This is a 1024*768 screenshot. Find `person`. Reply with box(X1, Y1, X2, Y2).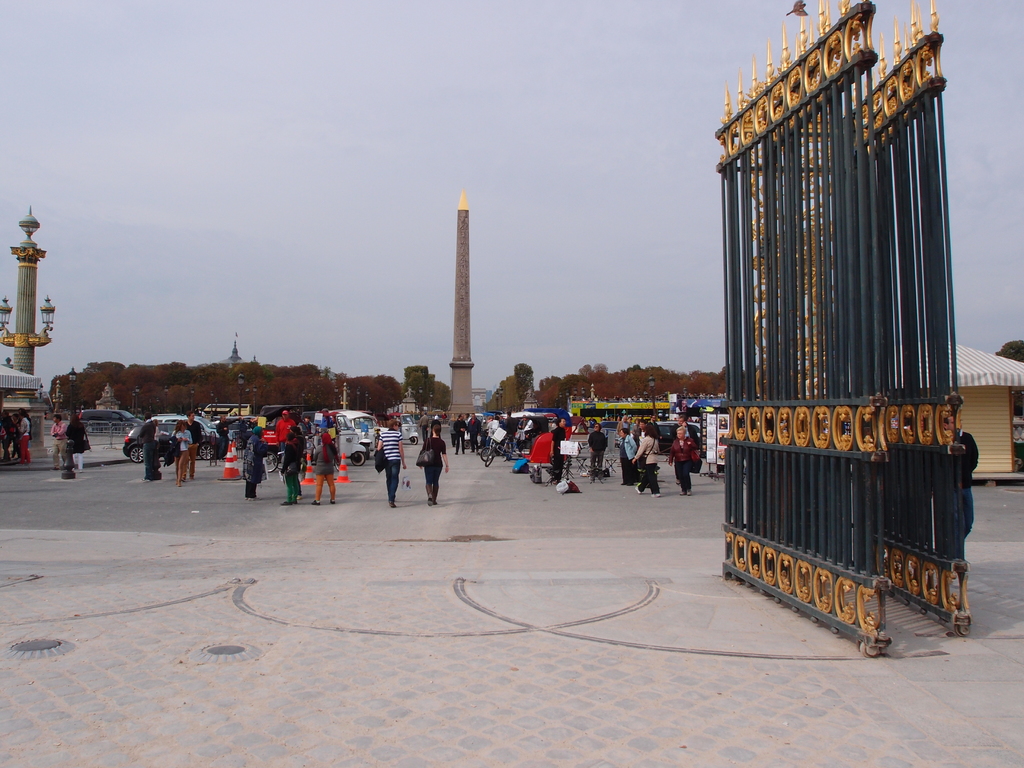
box(17, 406, 32, 464).
